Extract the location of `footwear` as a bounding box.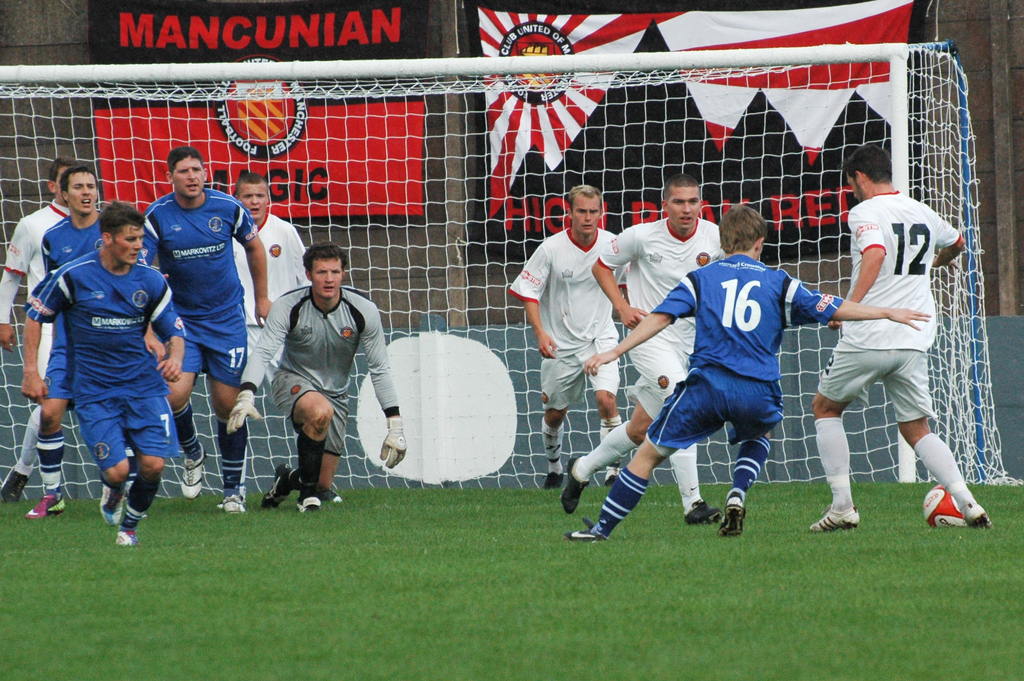
685, 501, 728, 528.
